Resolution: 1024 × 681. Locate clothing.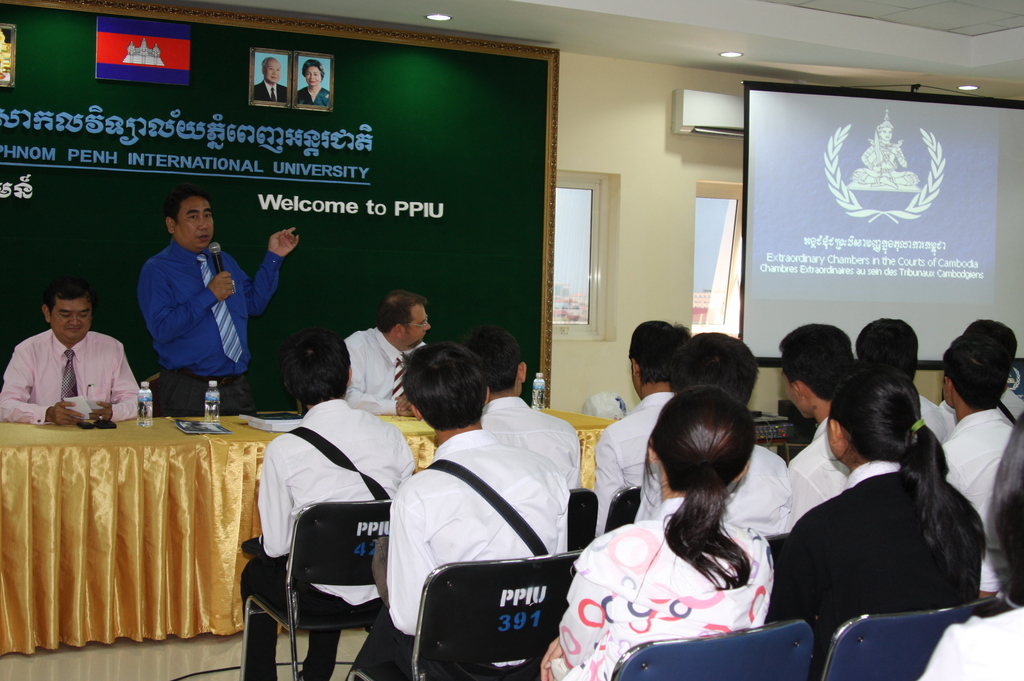
left=581, top=401, right=655, bottom=538.
